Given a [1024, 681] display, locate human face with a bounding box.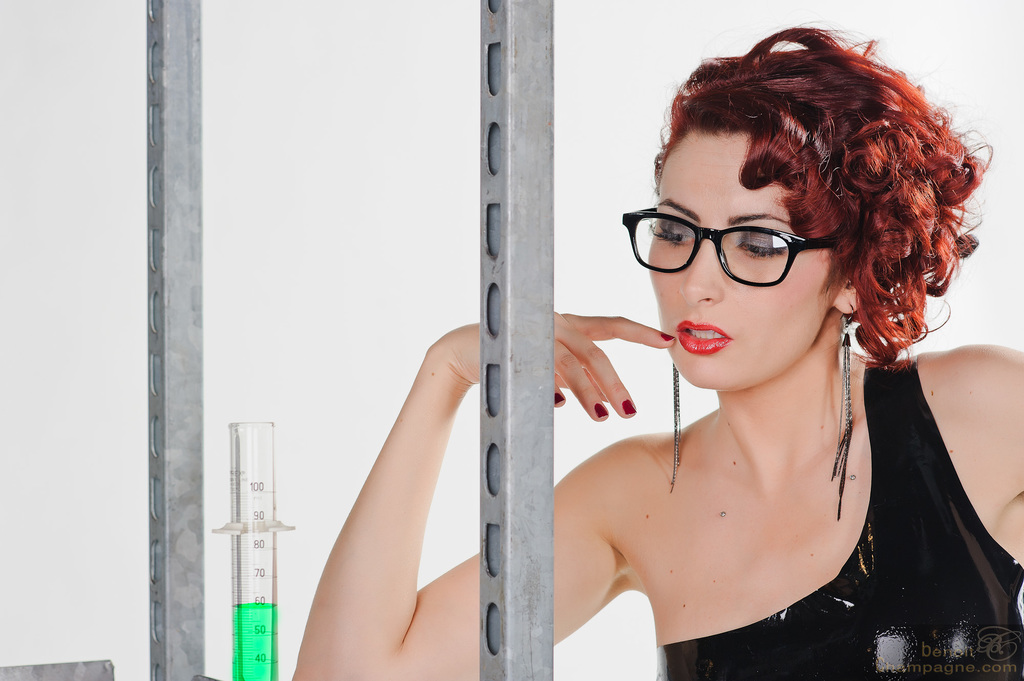
Located: <box>648,125,834,393</box>.
